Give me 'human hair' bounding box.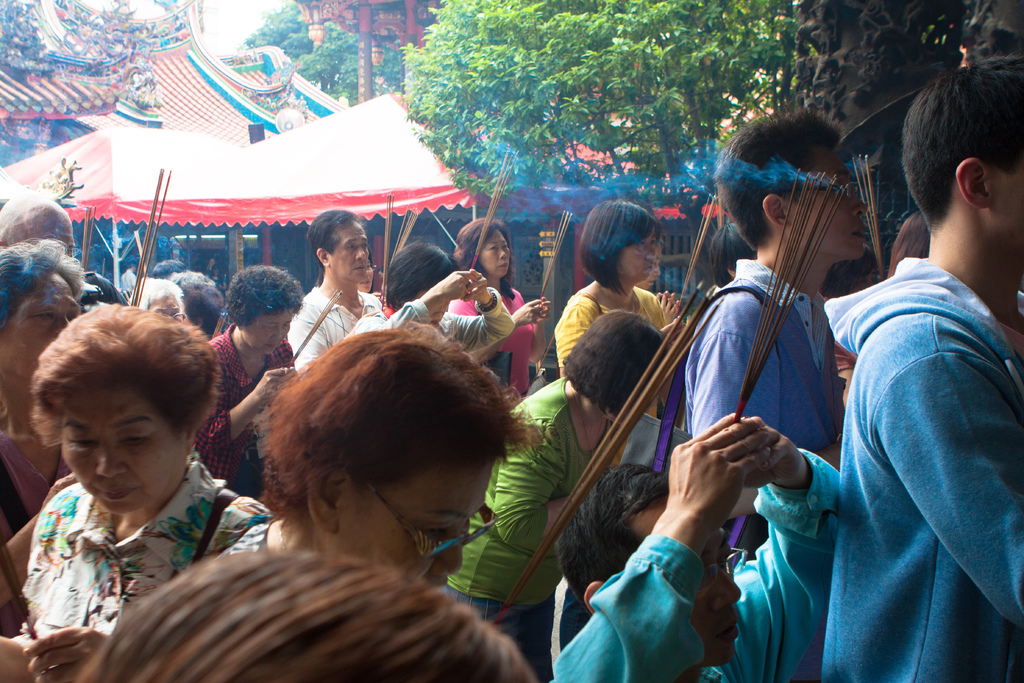
crop(170, 273, 214, 329).
